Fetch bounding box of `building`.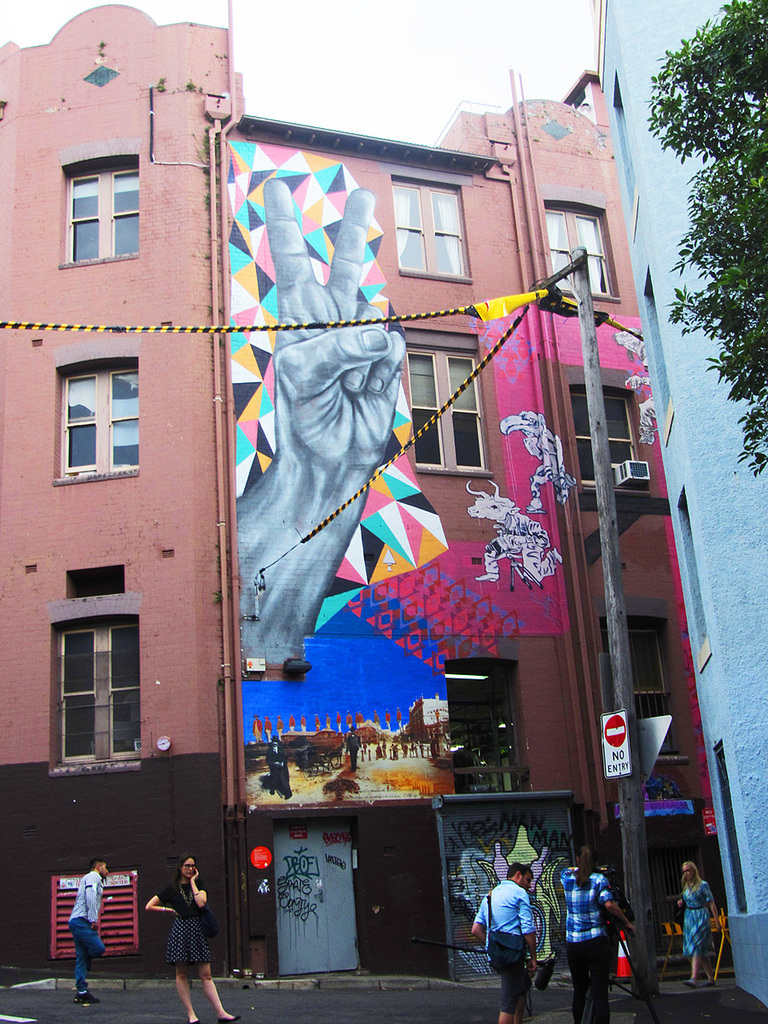
Bbox: (x1=0, y1=0, x2=725, y2=984).
